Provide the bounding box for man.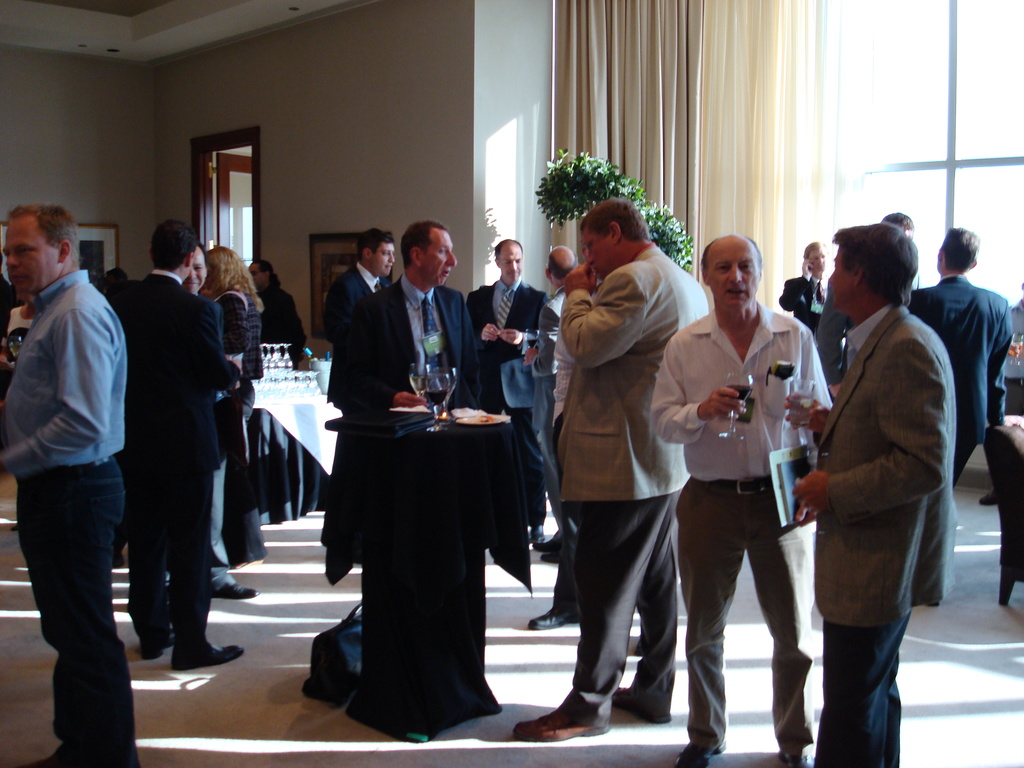
bbox=[465, 237, 543, 547].
